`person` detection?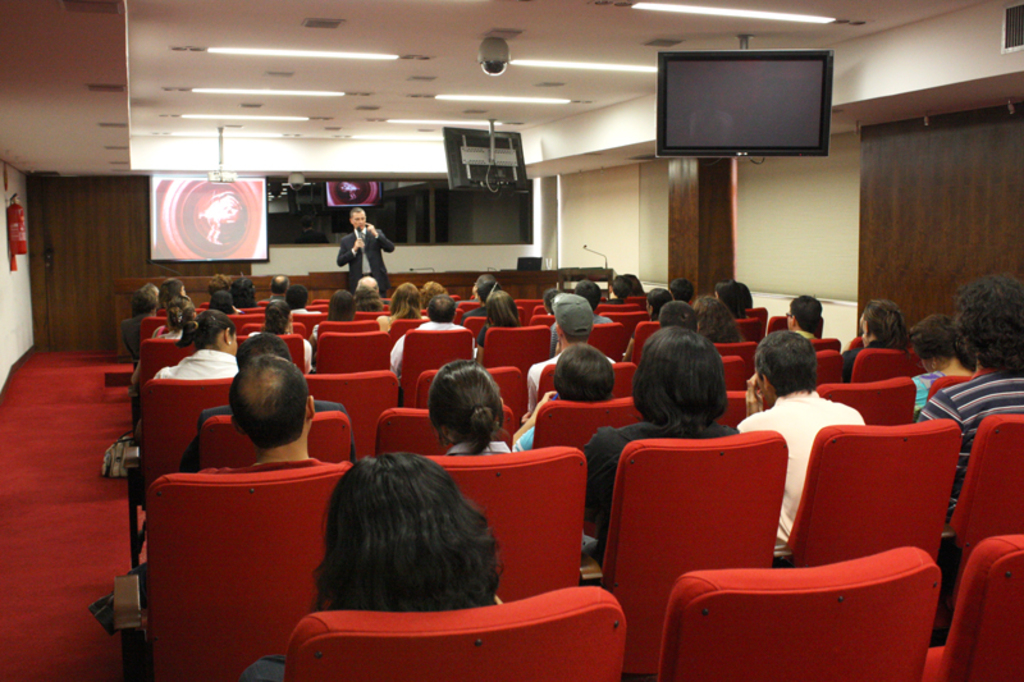
[left=911, top=311, right=980, bottom=416]
